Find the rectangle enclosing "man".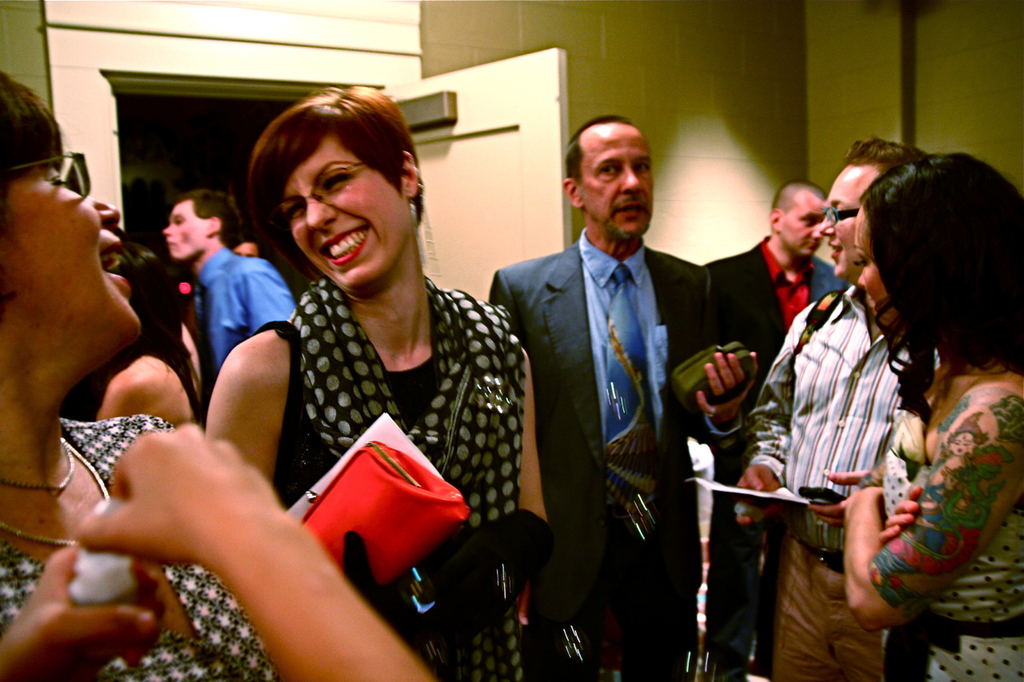
734 135 940 681.
